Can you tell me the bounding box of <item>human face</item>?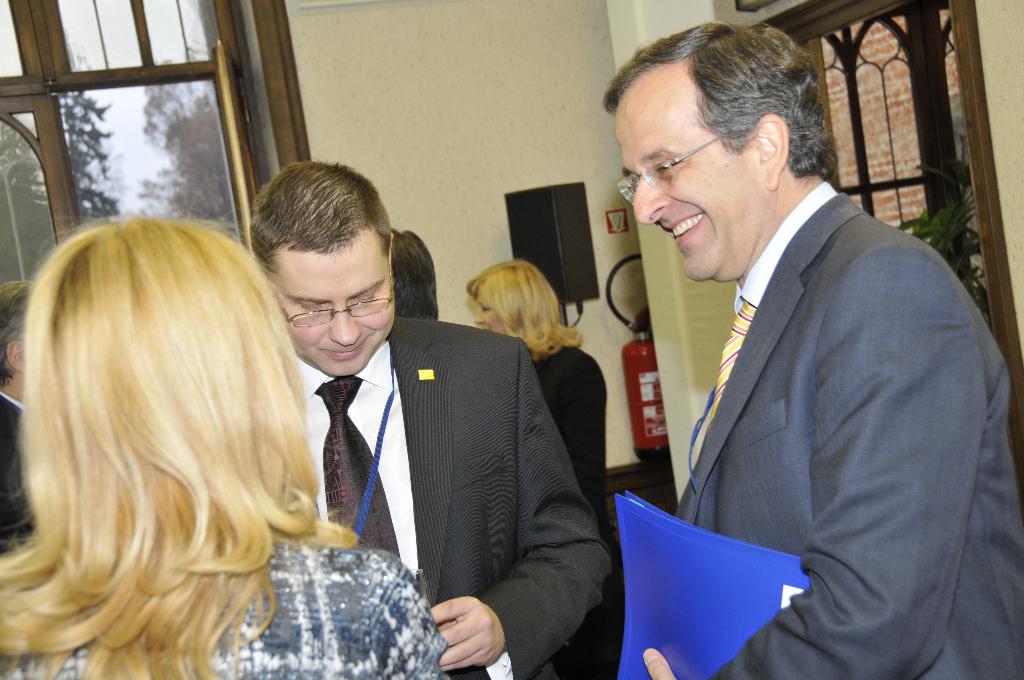
276, 248, 399, 373.
